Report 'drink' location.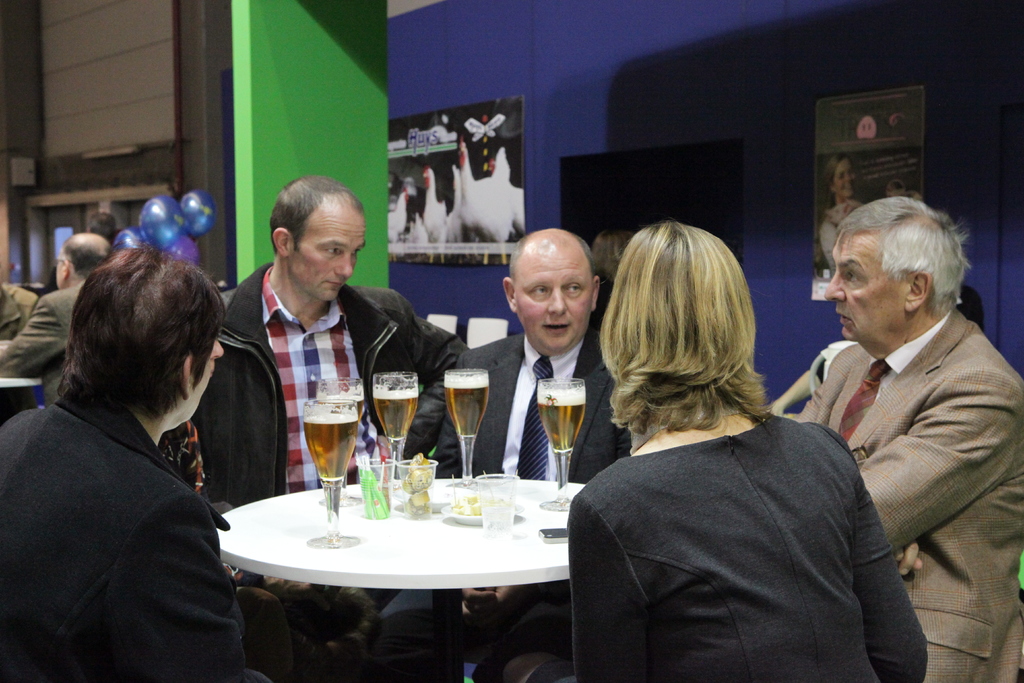
Report: locate(445, 383, 490, 432).
